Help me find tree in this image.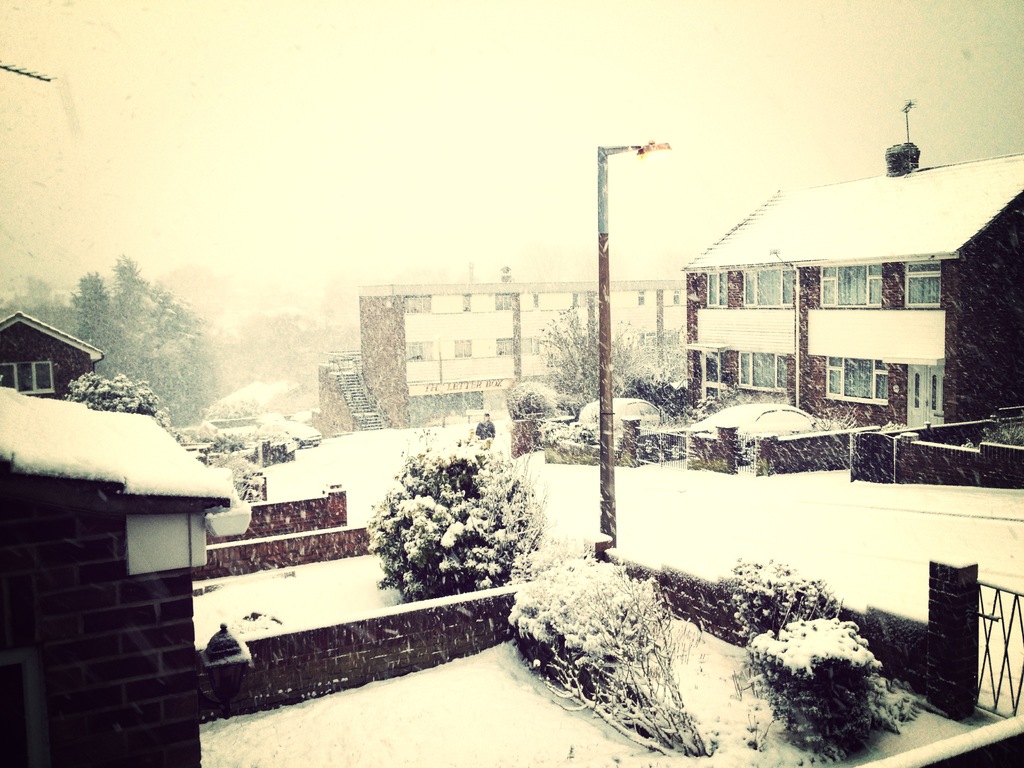
Found it: <box>535,298,605,407</box>.
